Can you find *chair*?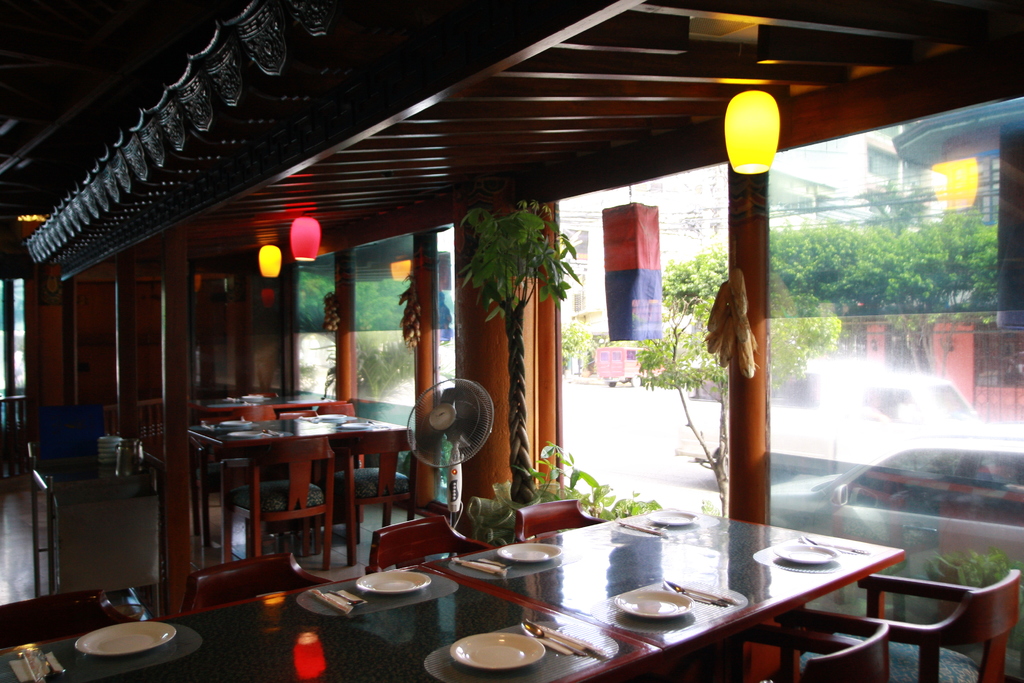
Yes, bounding box: bbox=(510, 498, 604, 543).
